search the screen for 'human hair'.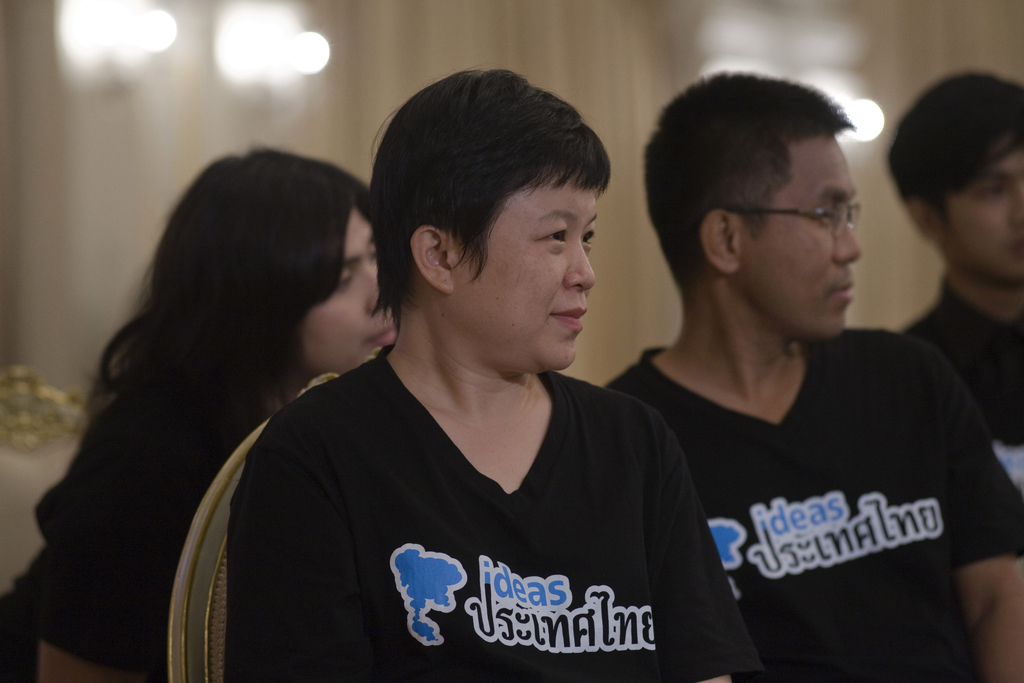
Found at [68, 148, 375, 666].
